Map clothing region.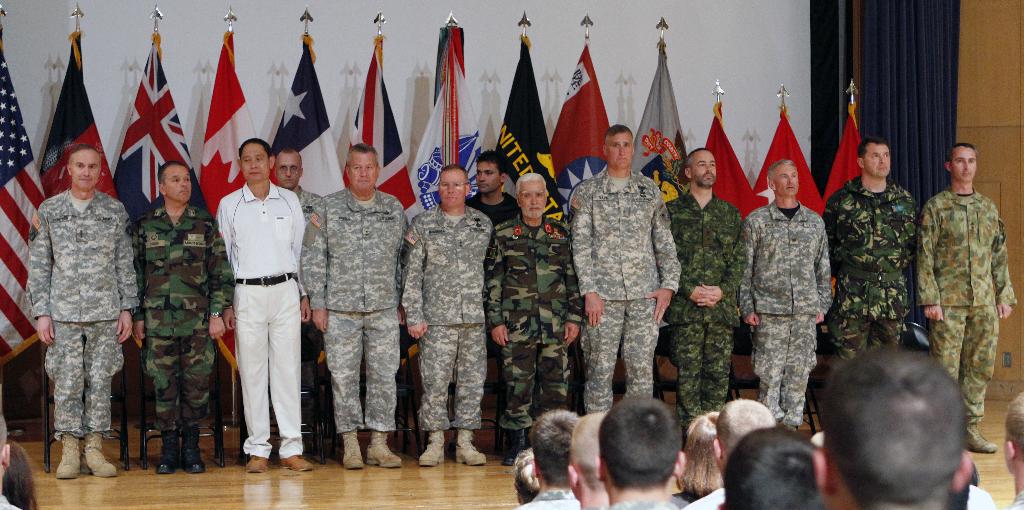
Mapped to Rect(143, 198, 234, 457).
